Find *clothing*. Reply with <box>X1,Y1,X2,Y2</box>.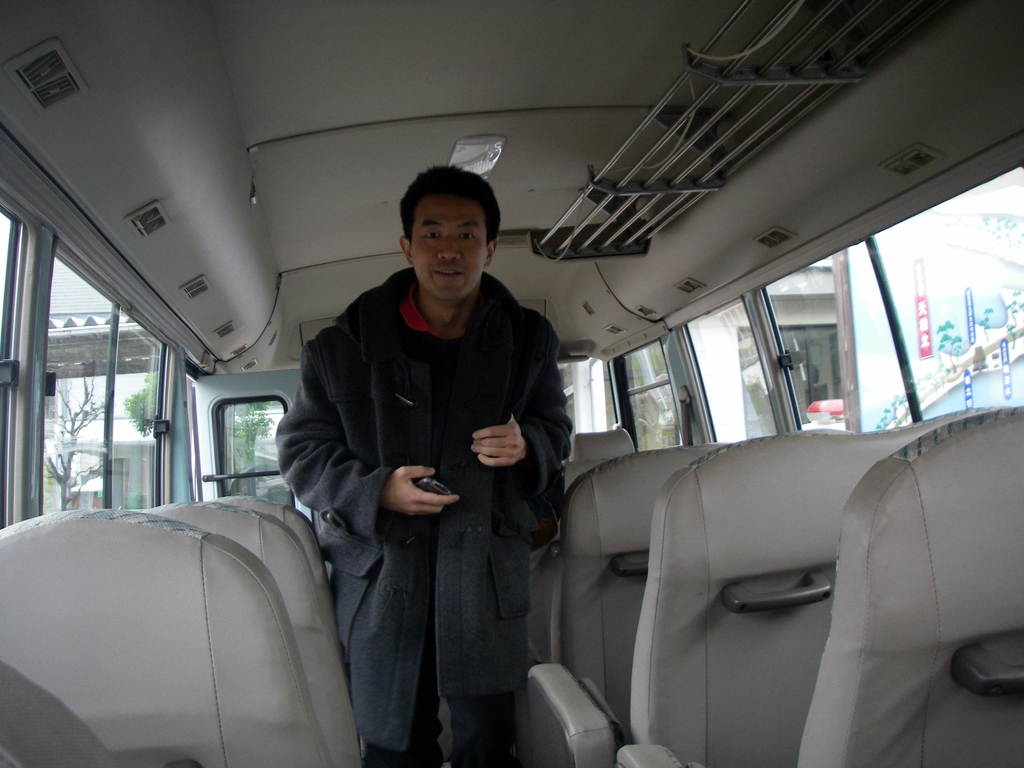
<box>275,257,577,767</box>.
